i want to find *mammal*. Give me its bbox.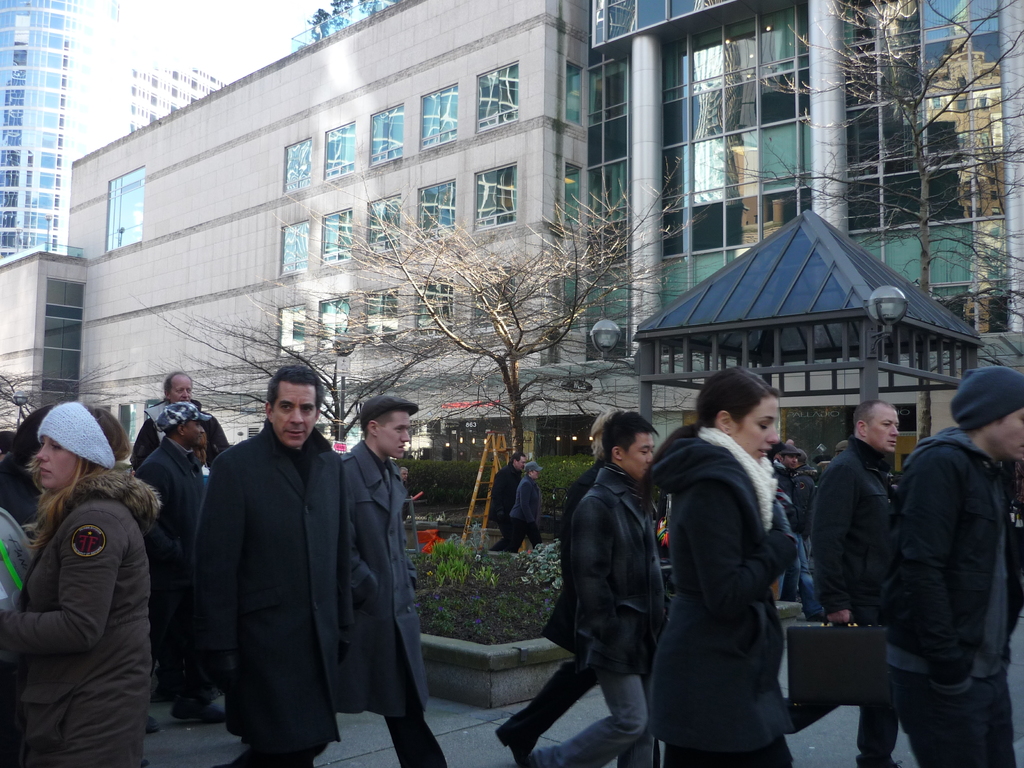
bbox=[504, 466, 545, 552].
